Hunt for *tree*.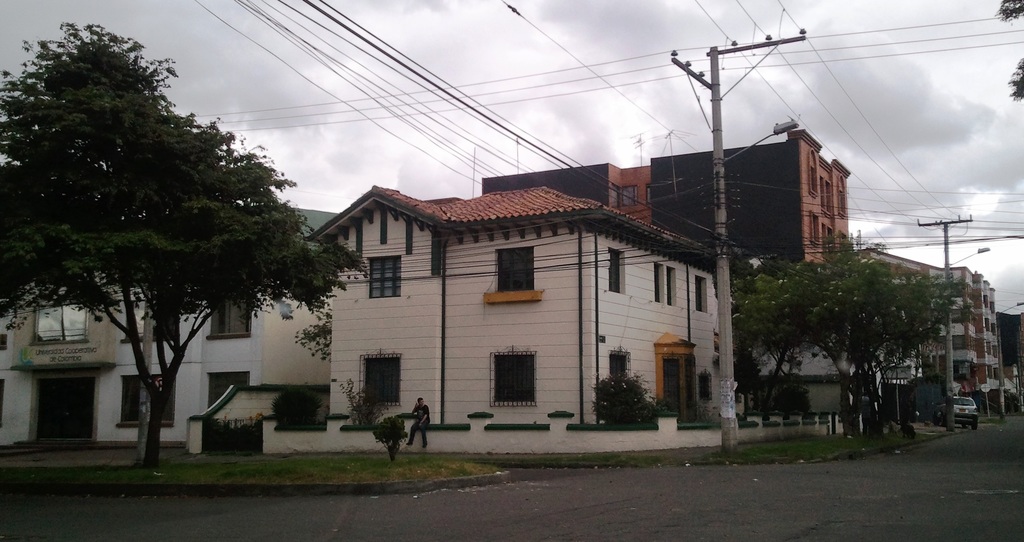
Hunted down at x1=716 y1=227 x2=970 y2=440.
